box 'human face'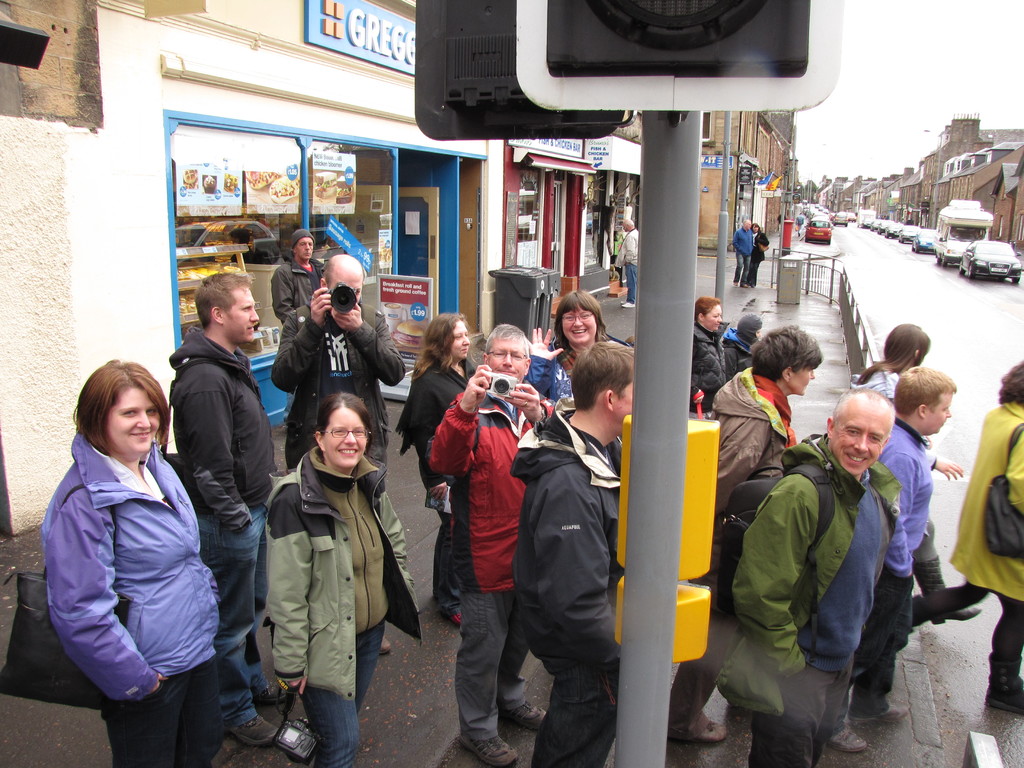
[x1=298, y1=236, x2=314, y2=260]
